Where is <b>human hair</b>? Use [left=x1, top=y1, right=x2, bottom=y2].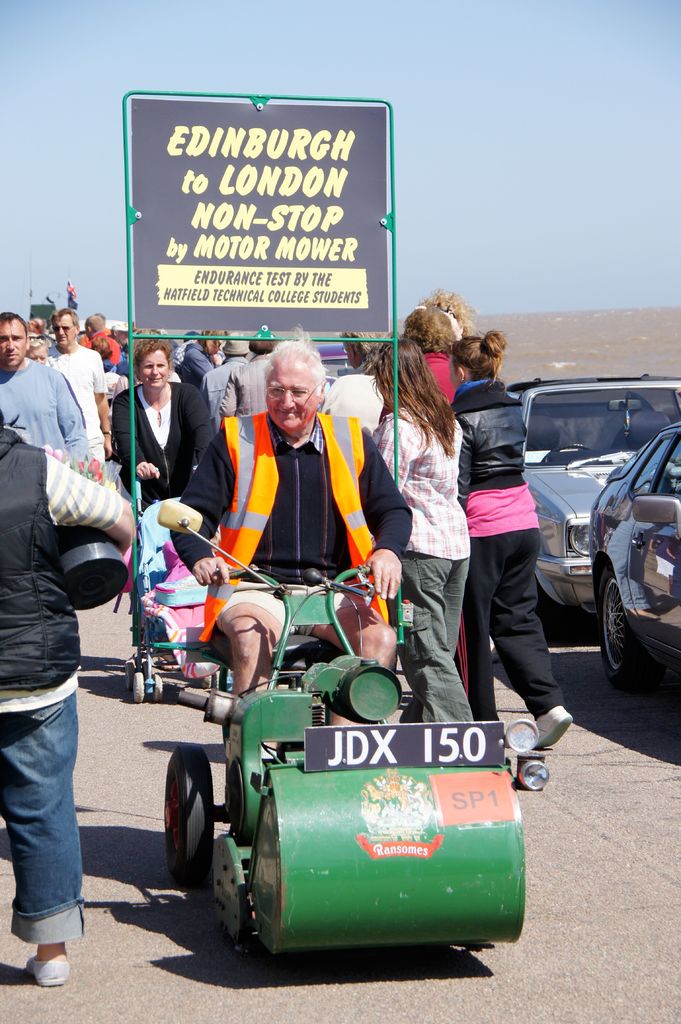
[left=405, top=305, right=453, bottom=355].
